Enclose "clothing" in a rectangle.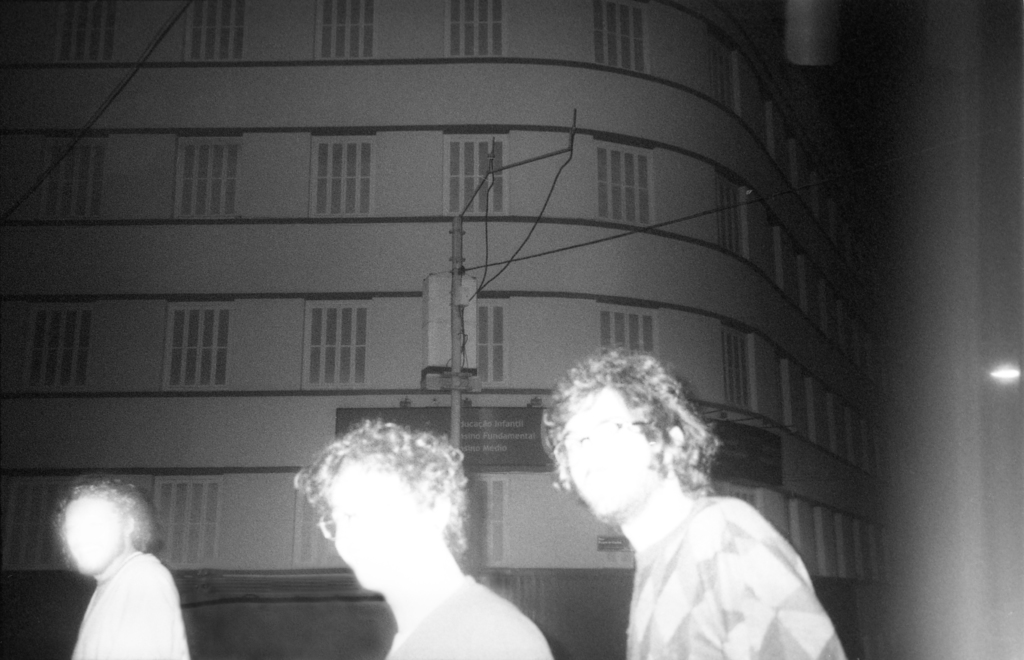
{"x1": 52, "y1": 522, "x2": 187, "y2": 653}.
